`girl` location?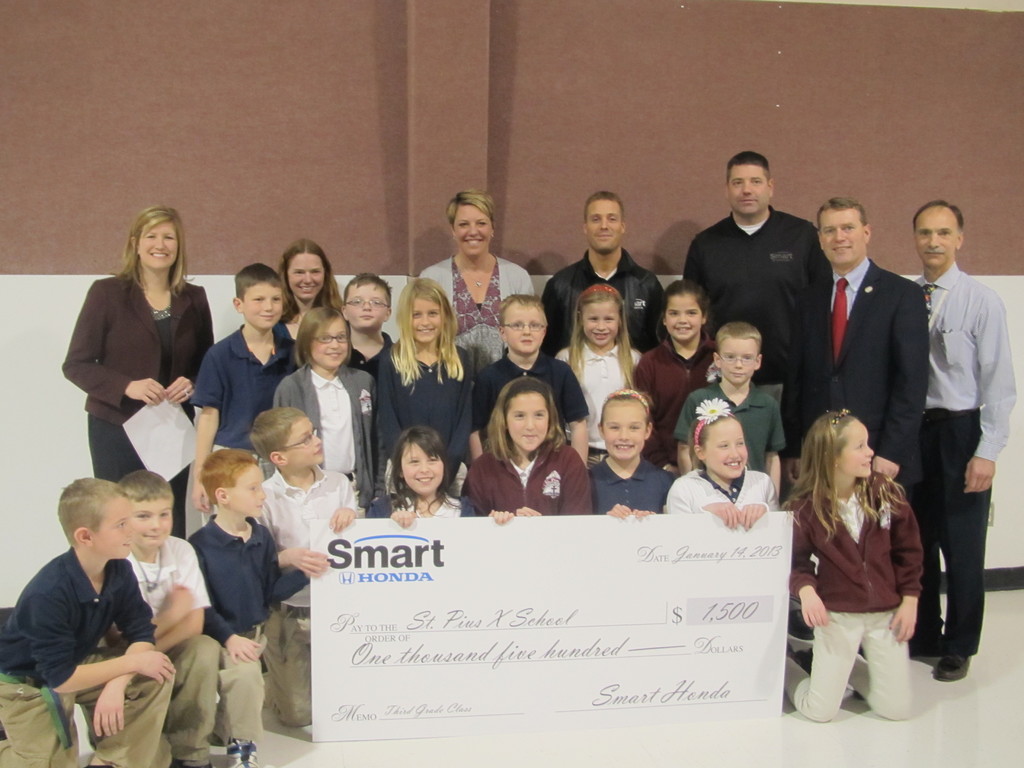
region(374, 273, 472, 493)
